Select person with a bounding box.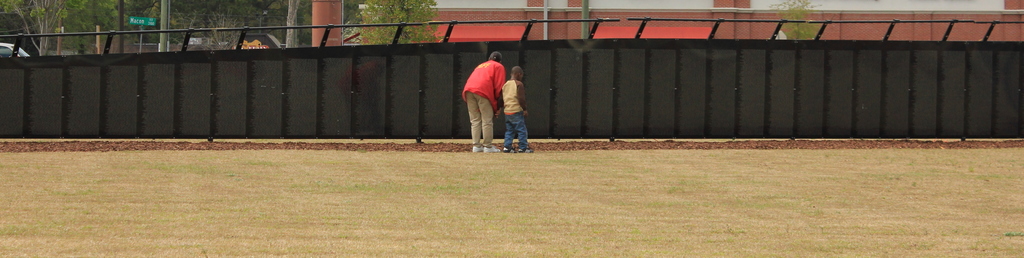
458:45:524:147.
